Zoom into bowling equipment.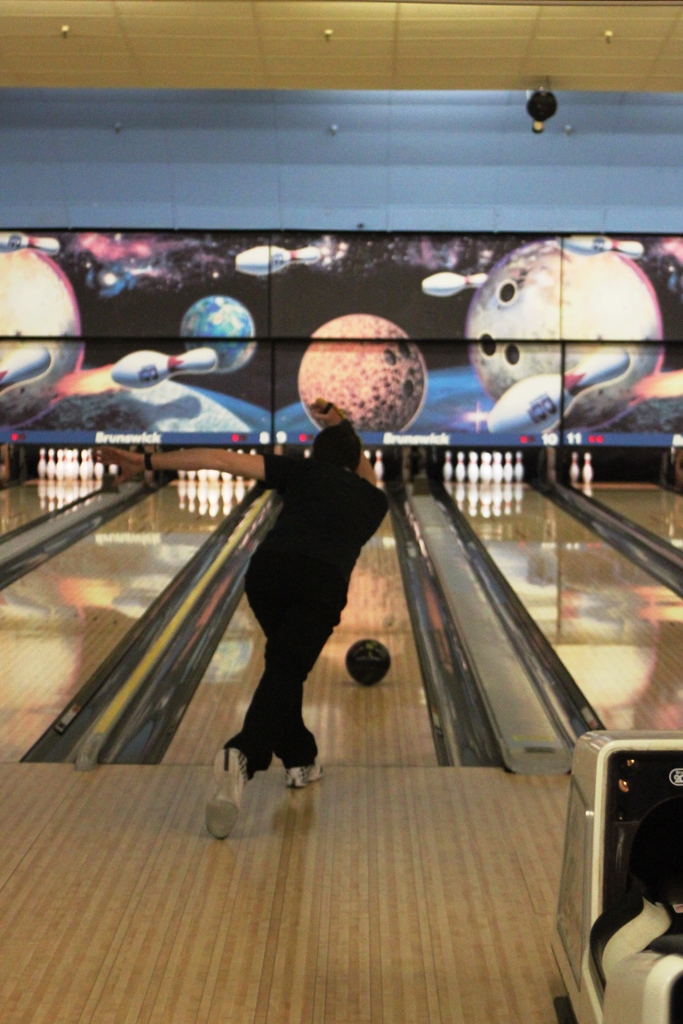
Zoom target: bbox=(573, 447, 583, 483).
